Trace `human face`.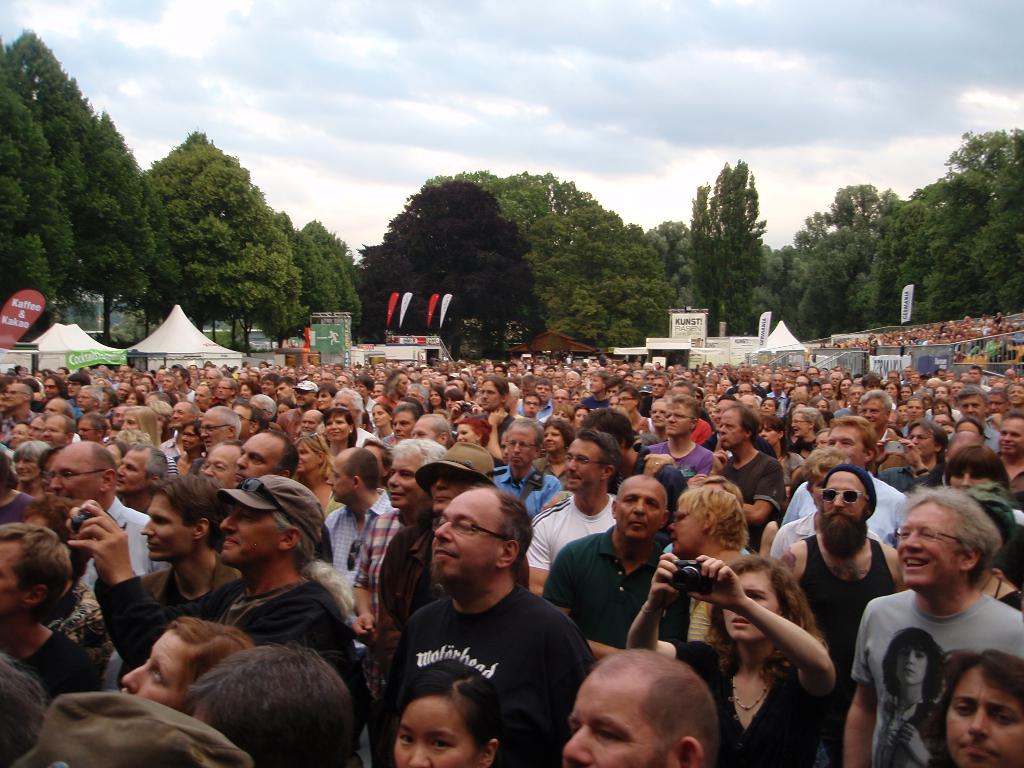
Traced to bbox(425, 502, 504, 590).
